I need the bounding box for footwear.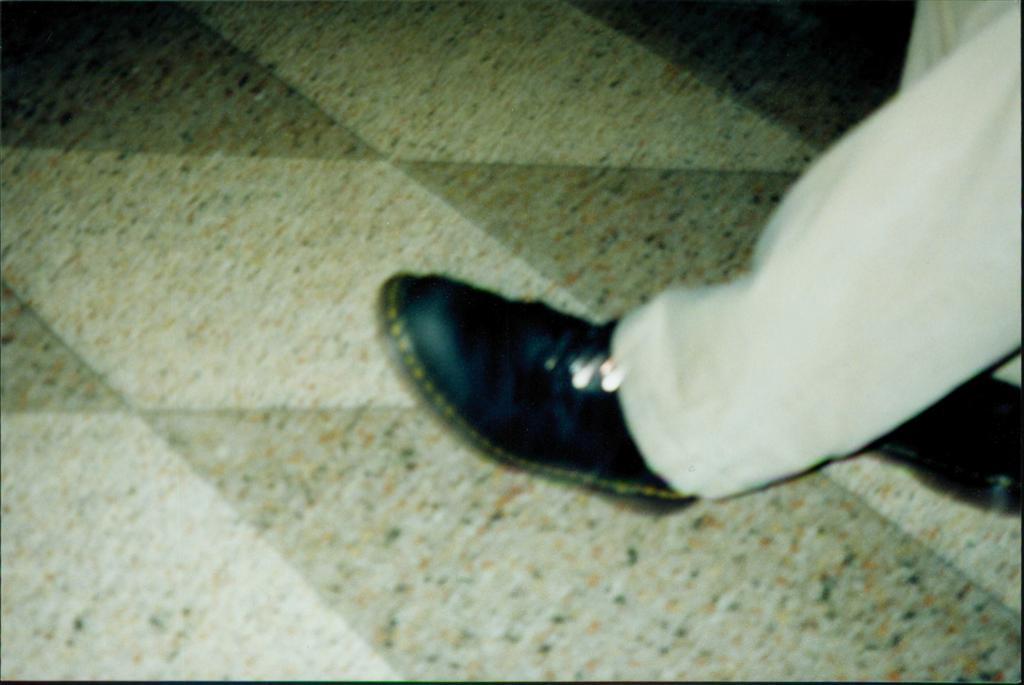
Here it is: Rect(368, 265, 693, 523).
